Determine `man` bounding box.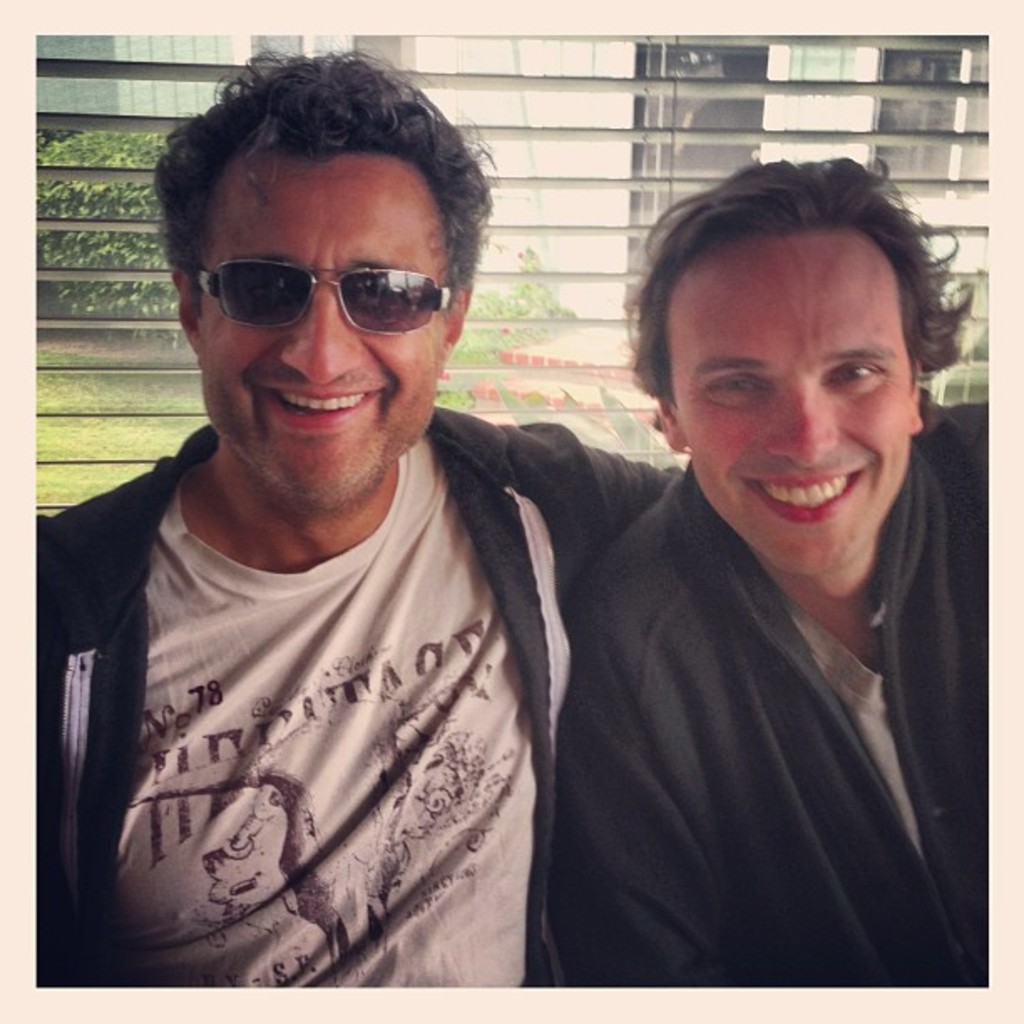
Determined: 540,154,994,986.
